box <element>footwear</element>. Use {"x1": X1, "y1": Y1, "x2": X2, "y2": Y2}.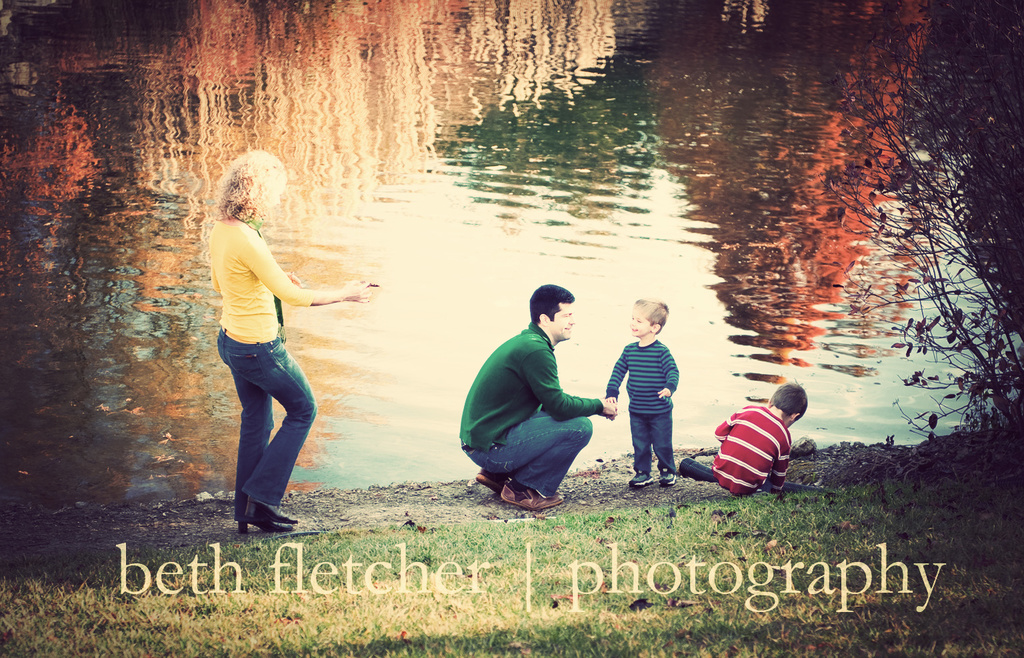
{"x1": 497, "y1": 475, "x2": 559, "y2": 513}.
